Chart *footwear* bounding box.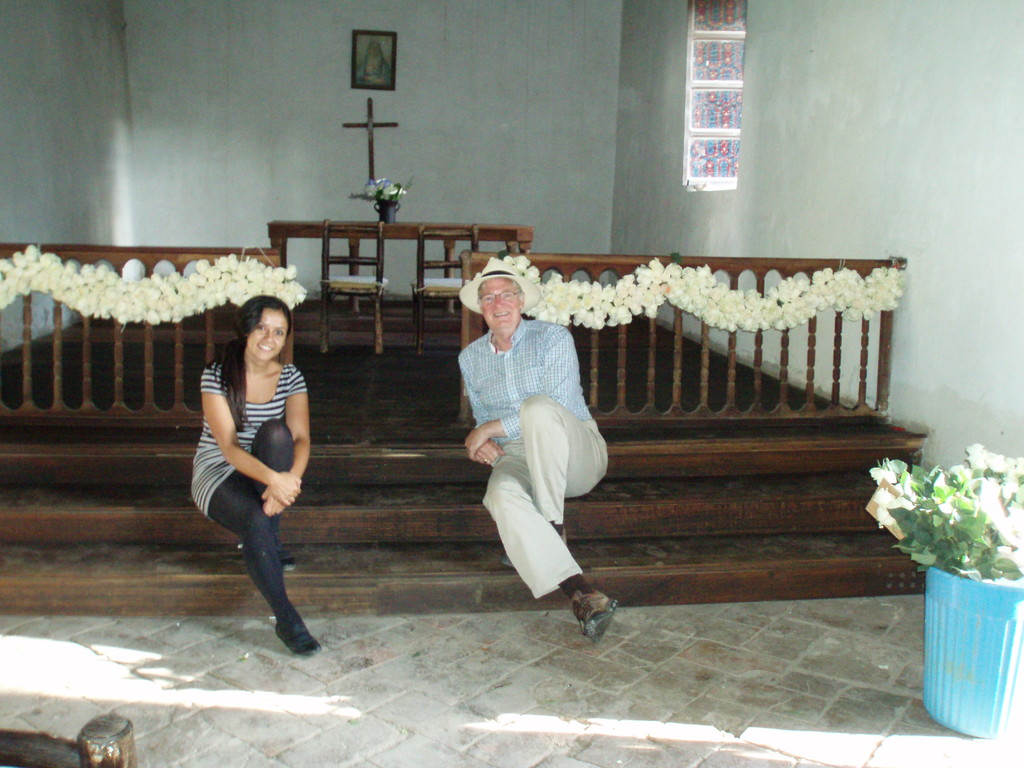
Charted: Rect(275, 610, 316, 654).
